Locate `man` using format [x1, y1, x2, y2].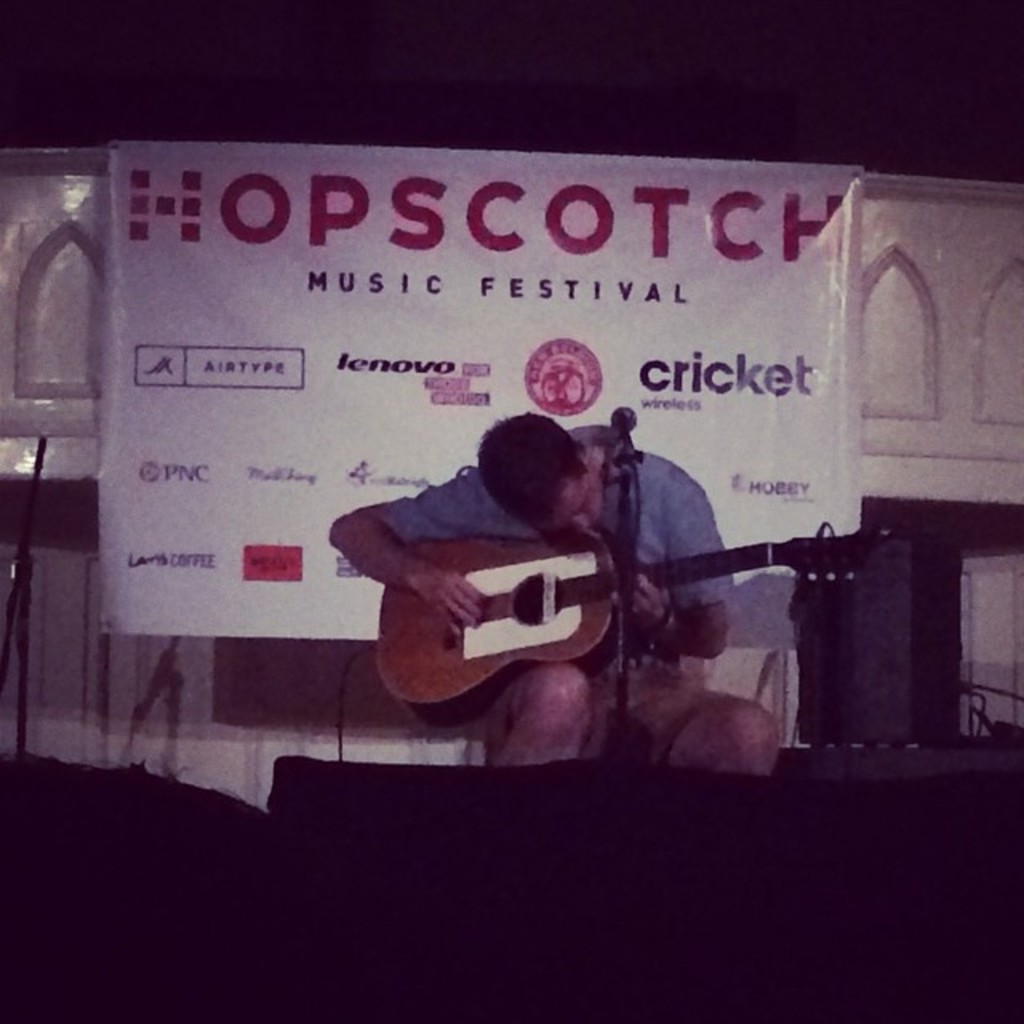
[322, 392, 771, 757].
